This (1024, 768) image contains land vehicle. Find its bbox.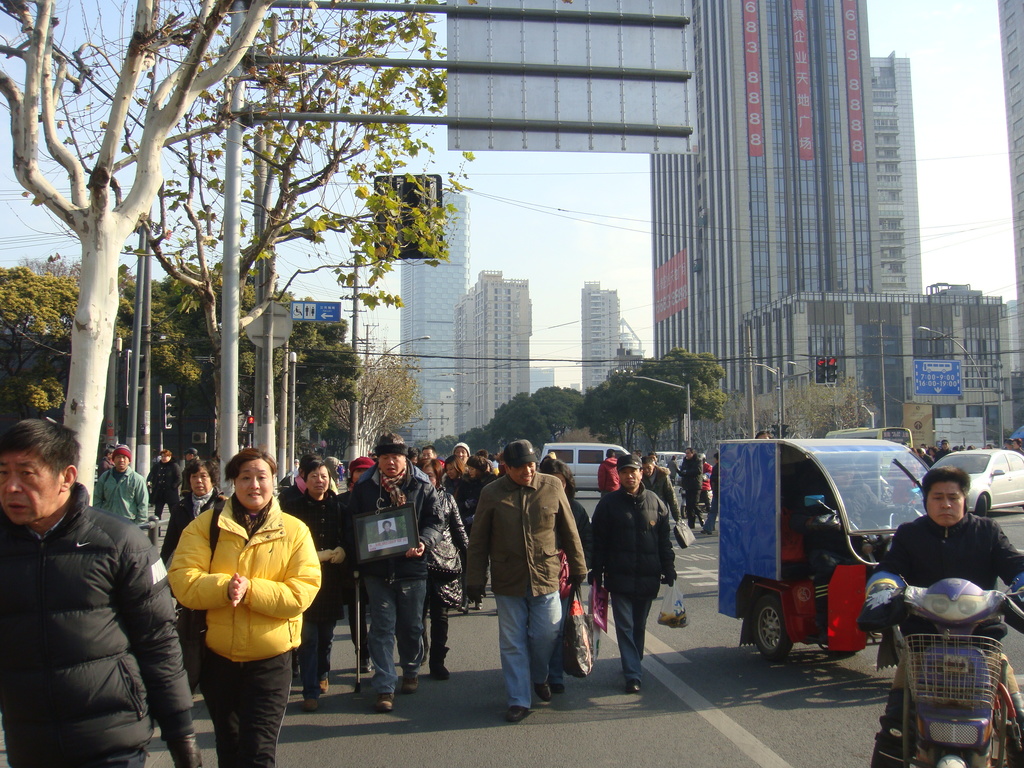
{"left": 539, "top": 440, "right": 633, "bottom": 491}.
